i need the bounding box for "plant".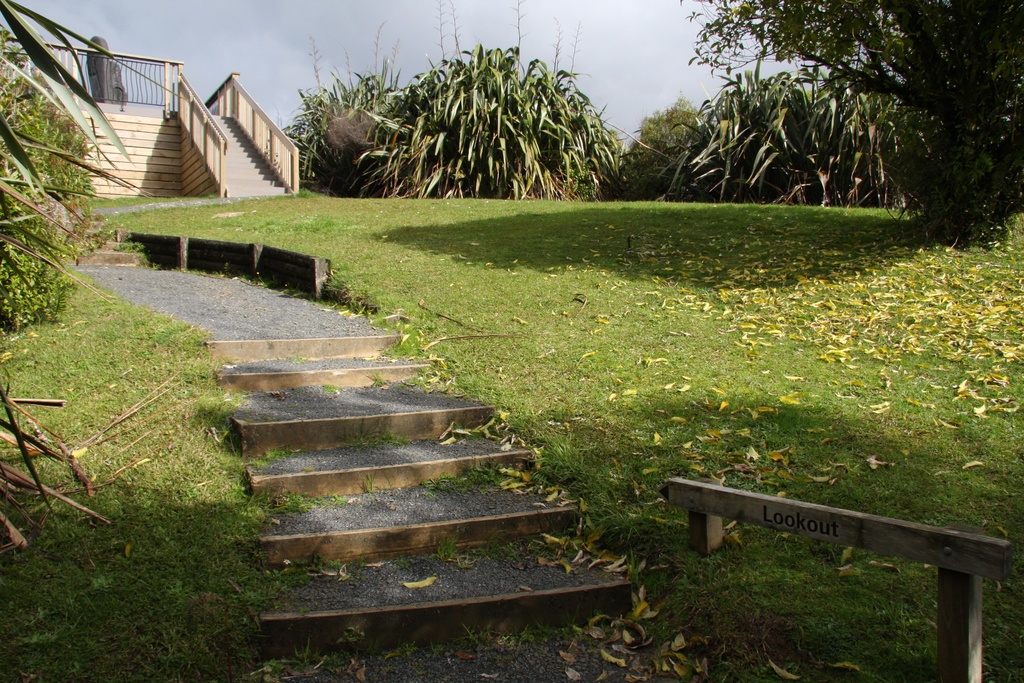
Here it is: [left=646, top=60, right=916, bottom=213].
